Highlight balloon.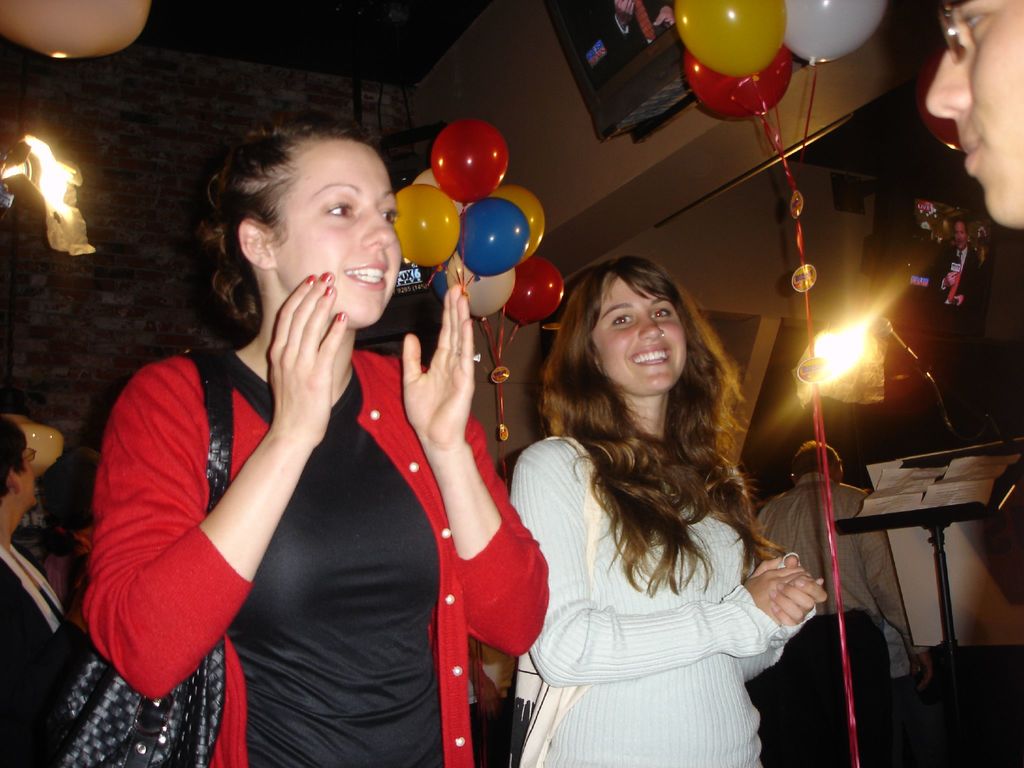
Highlighted region: x1=444, y1=253, x2=514, y2=321.
